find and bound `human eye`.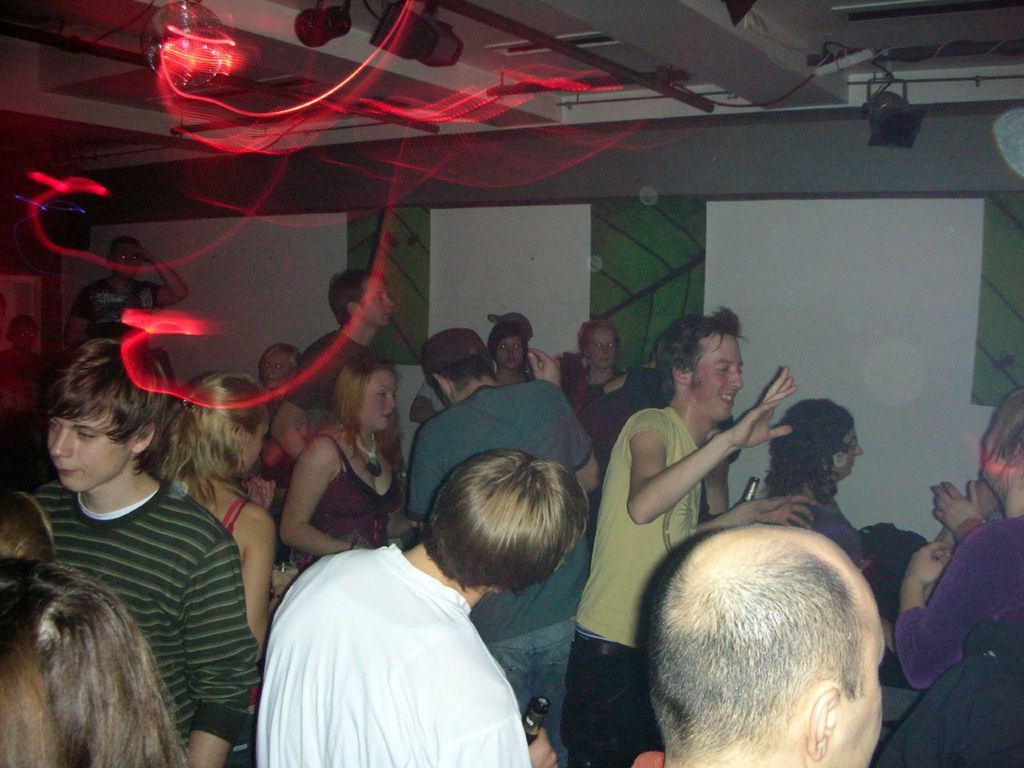
Bound: BBox(376, 390, 386, 402).
